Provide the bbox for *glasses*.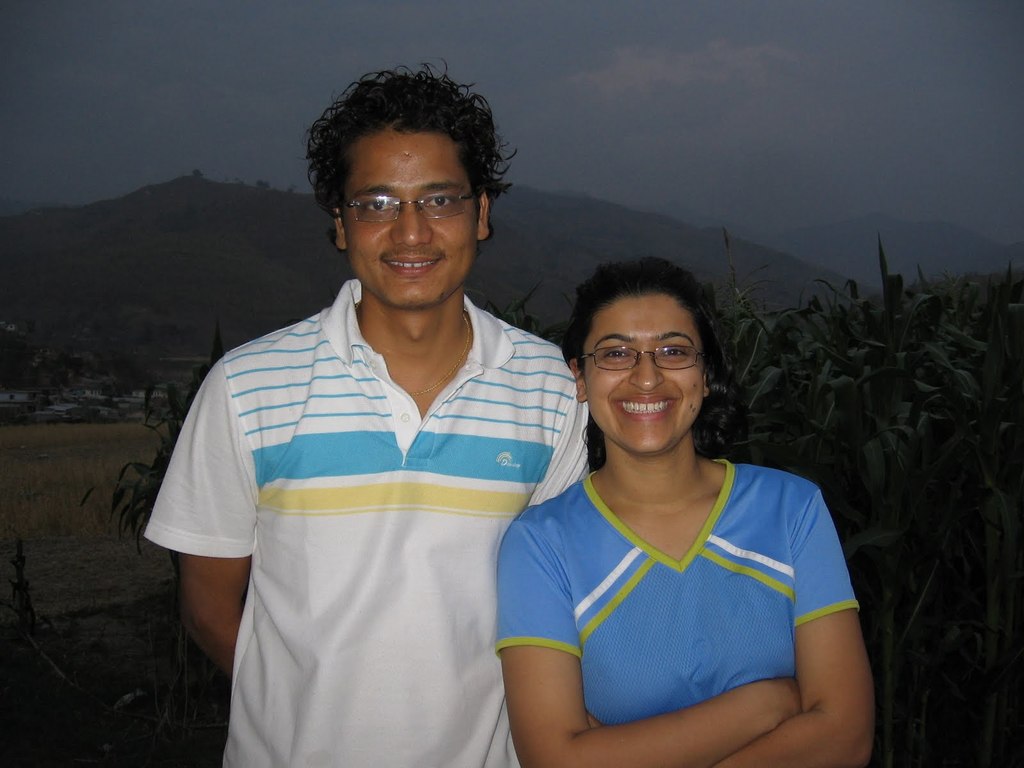
rect(574, 346, 713, 373).
